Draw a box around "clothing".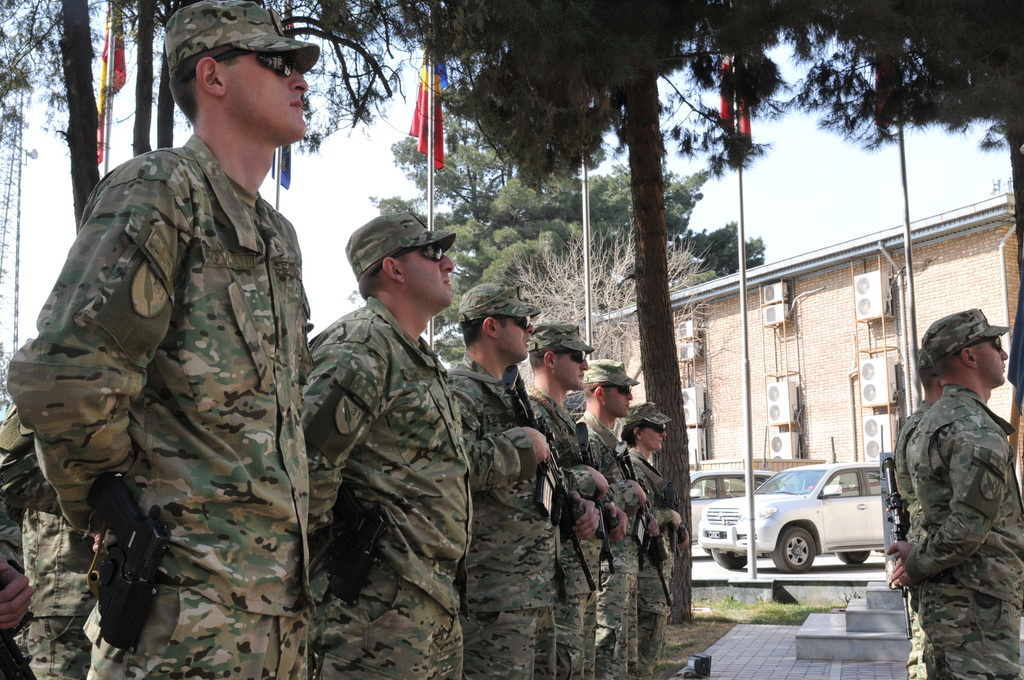
(left=17, top=70, right=333, bottom=636).
